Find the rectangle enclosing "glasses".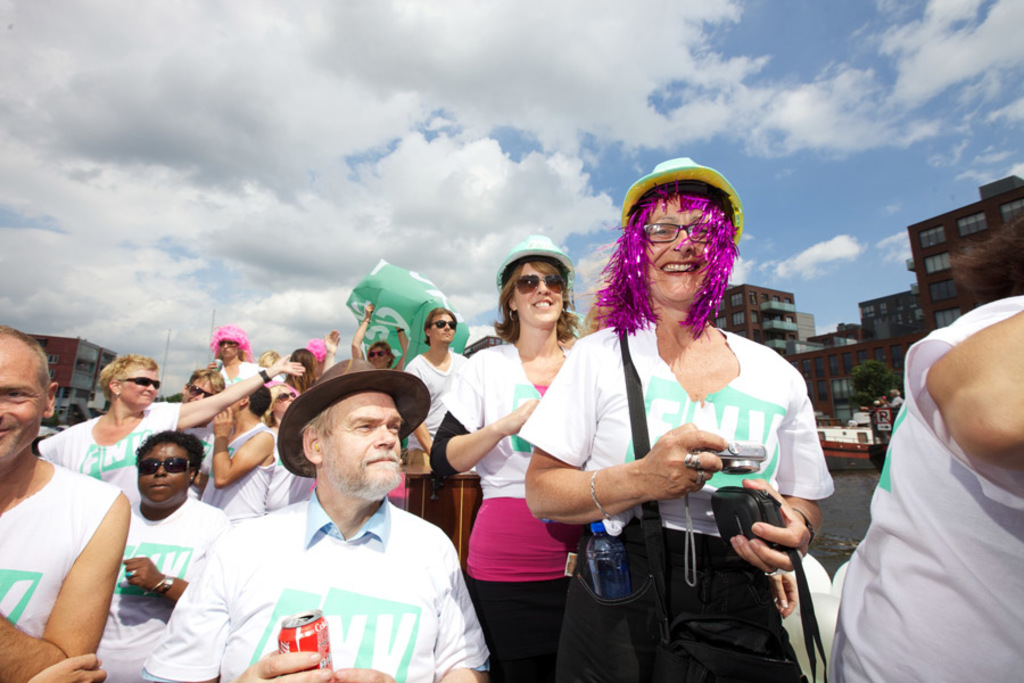
left=641, top=217, right=722, bottom=253.
